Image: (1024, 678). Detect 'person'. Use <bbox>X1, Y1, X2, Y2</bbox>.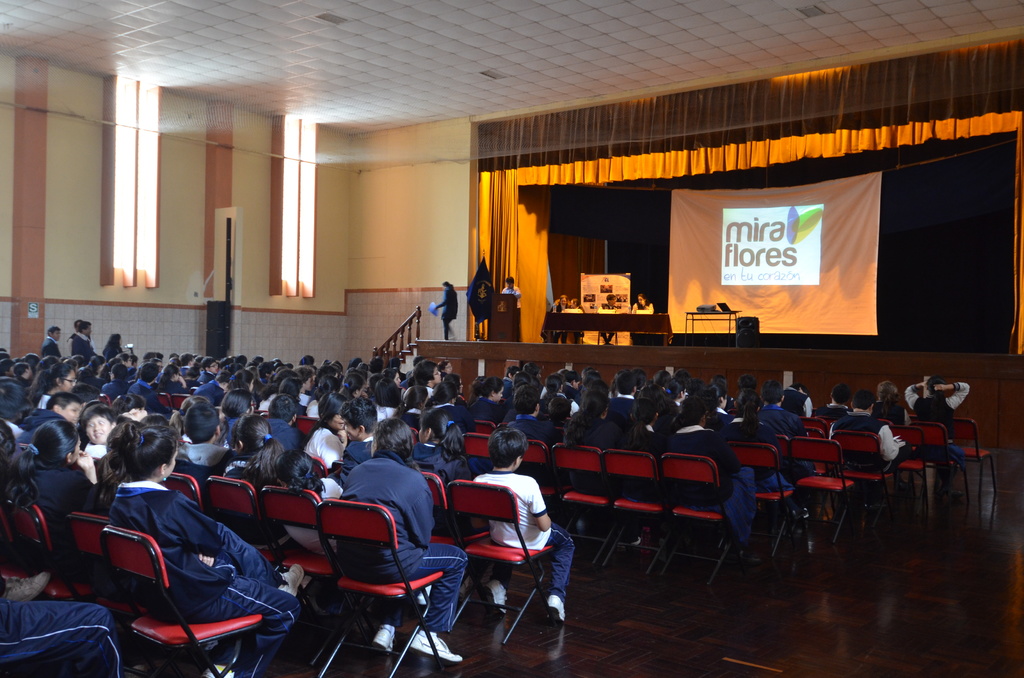
<bbox>0, 413, 28, 480</bbox>.
